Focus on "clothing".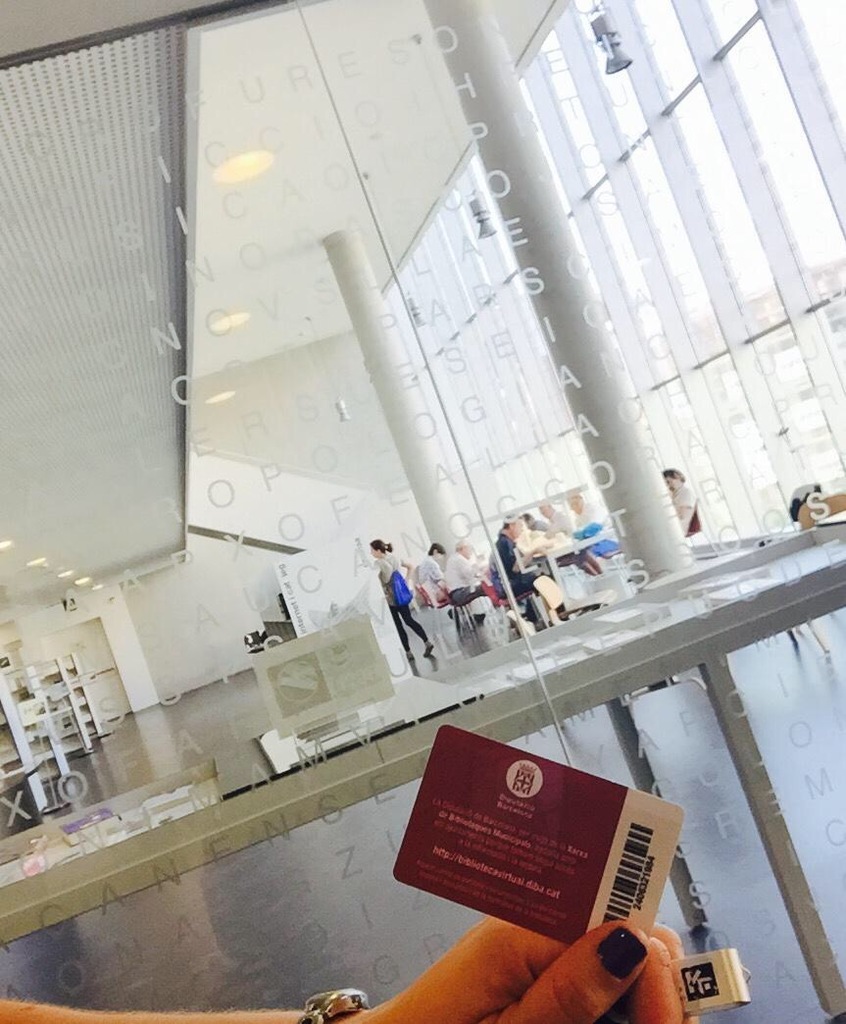
Focused at <bbox>674, 487, 698, 539</bbox>.
